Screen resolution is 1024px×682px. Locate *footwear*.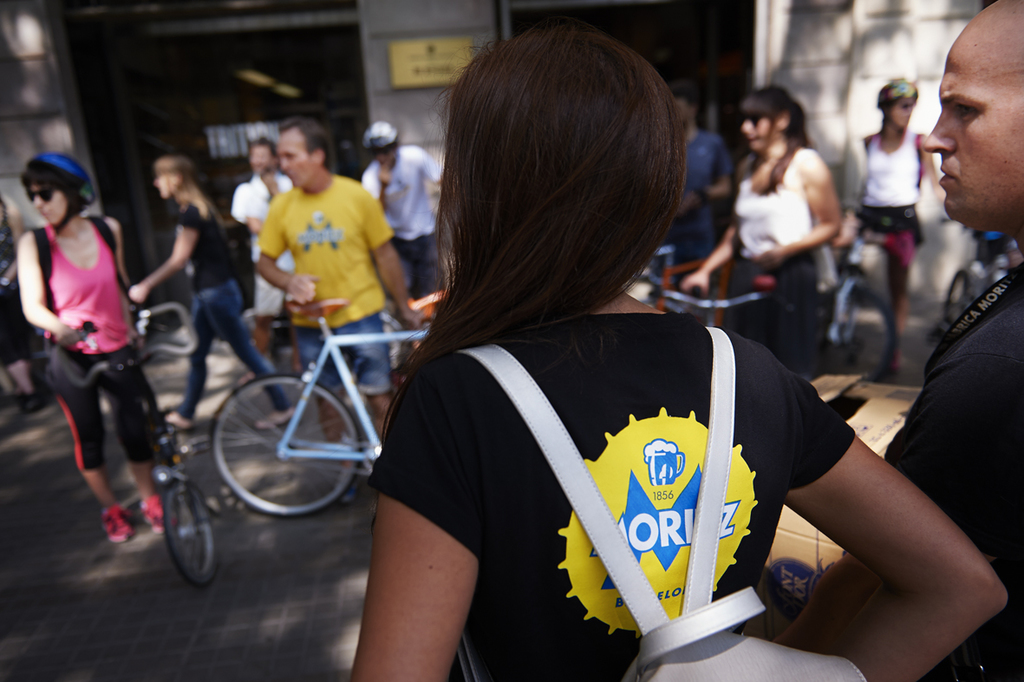
[138,493,182,534].
